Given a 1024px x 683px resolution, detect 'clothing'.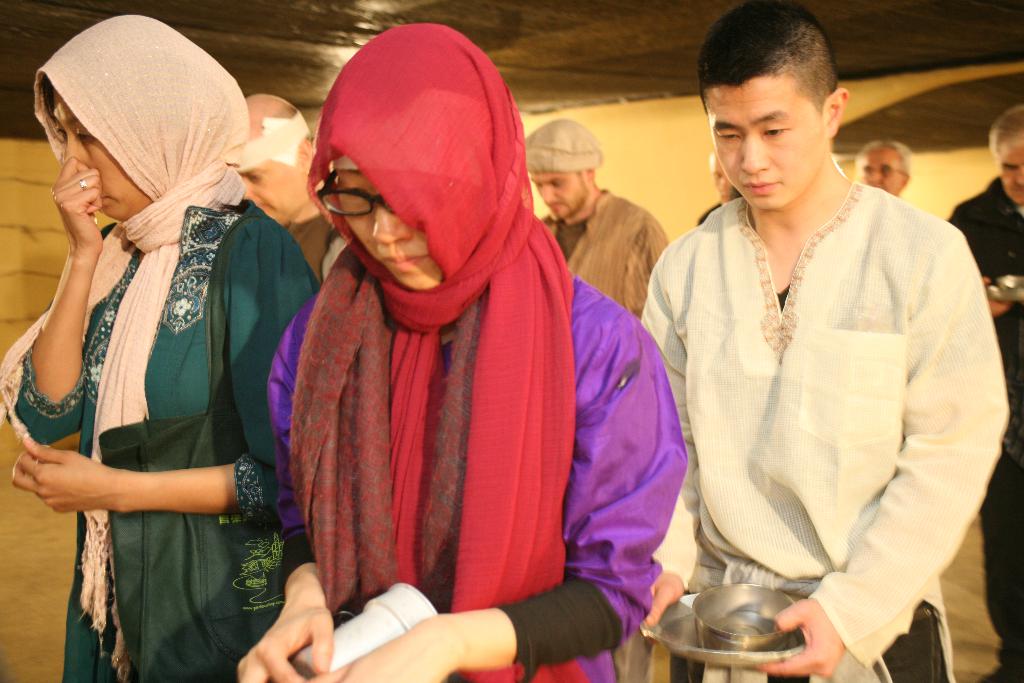
(700, 201, 719, 222).
